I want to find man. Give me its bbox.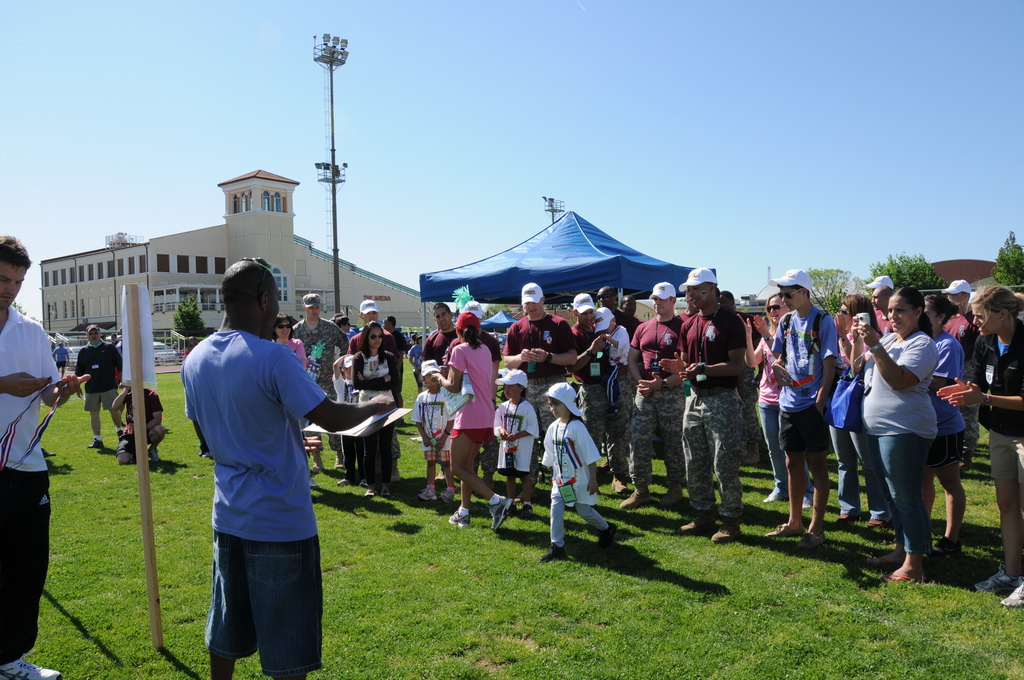
BBox(419, 303, 459, 487).
